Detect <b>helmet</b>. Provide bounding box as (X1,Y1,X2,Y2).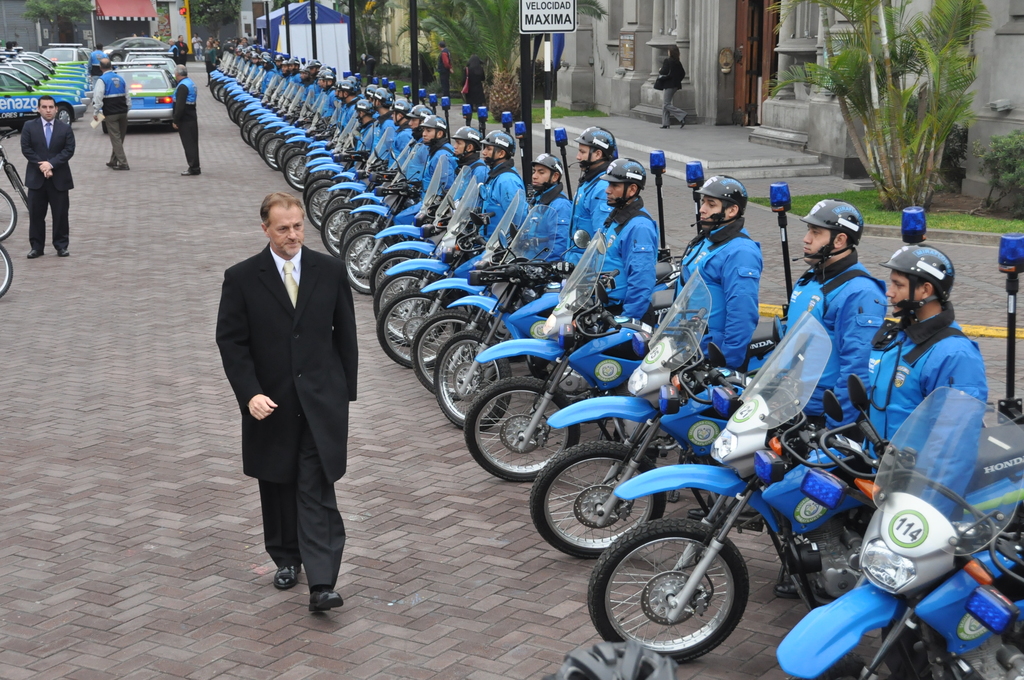
(522,150,568,191).
